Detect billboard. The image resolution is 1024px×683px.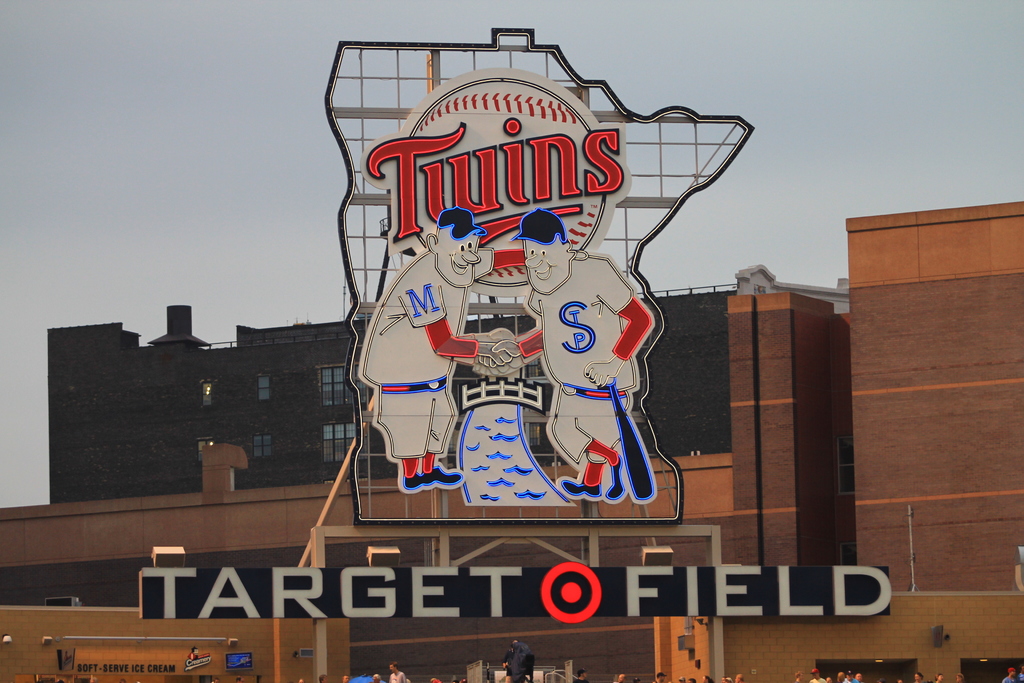
327:25:756:522.
